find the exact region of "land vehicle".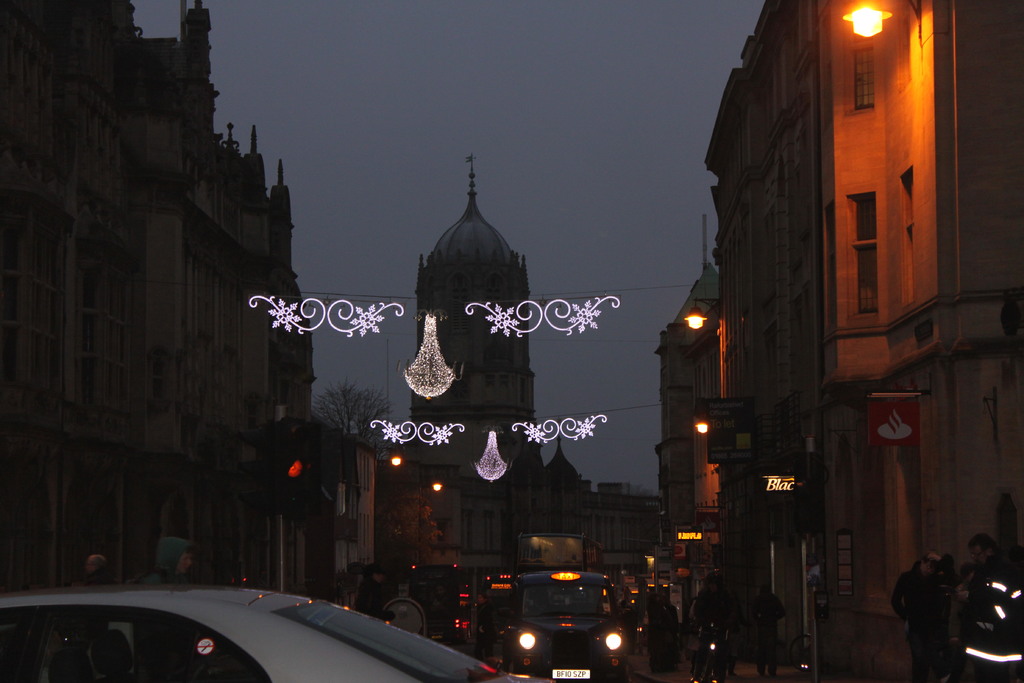
Exact region: [517, 536, 604, 570].
